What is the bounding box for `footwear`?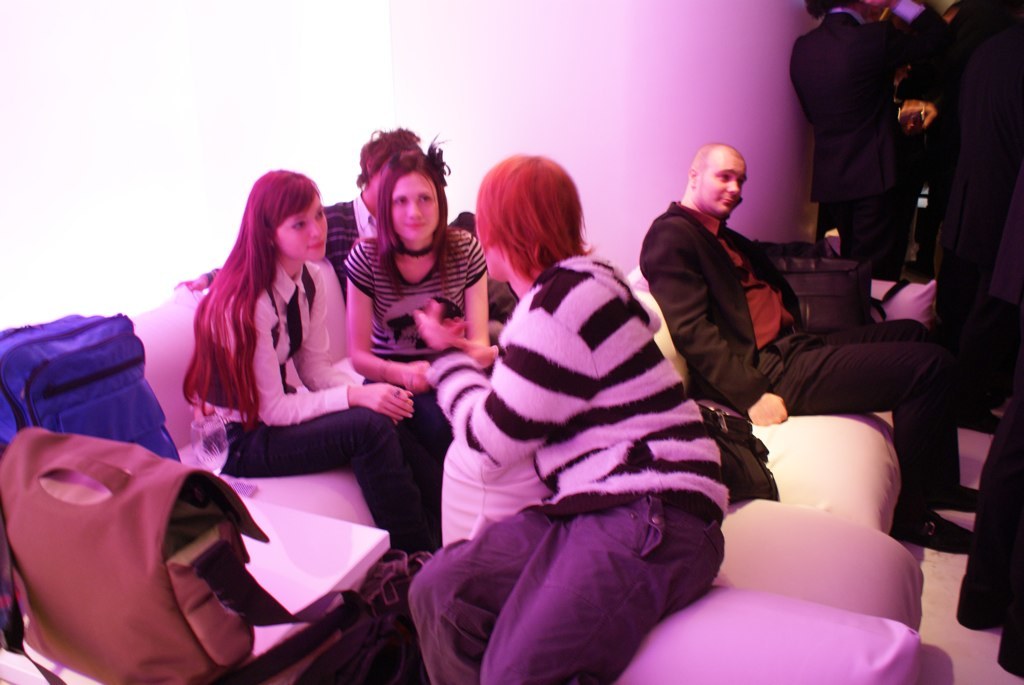
(x1=897, y1=504, x2=975, y2=554).
